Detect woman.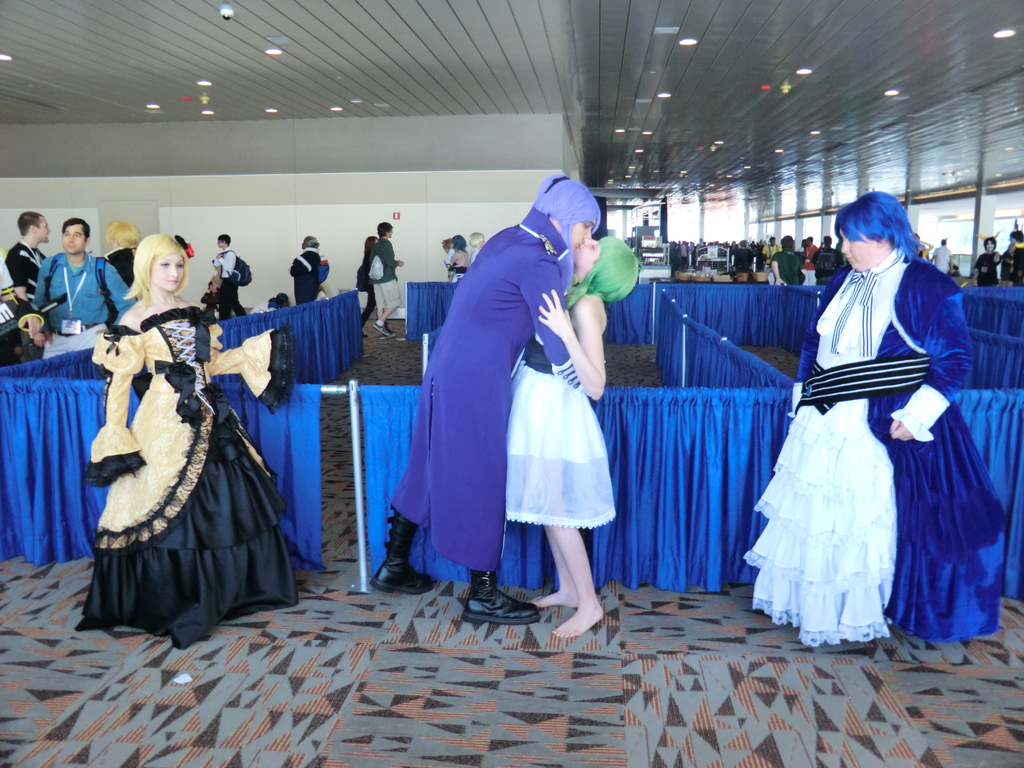
Detected at x1=972, y1=237, x2=1005, y2=287.
